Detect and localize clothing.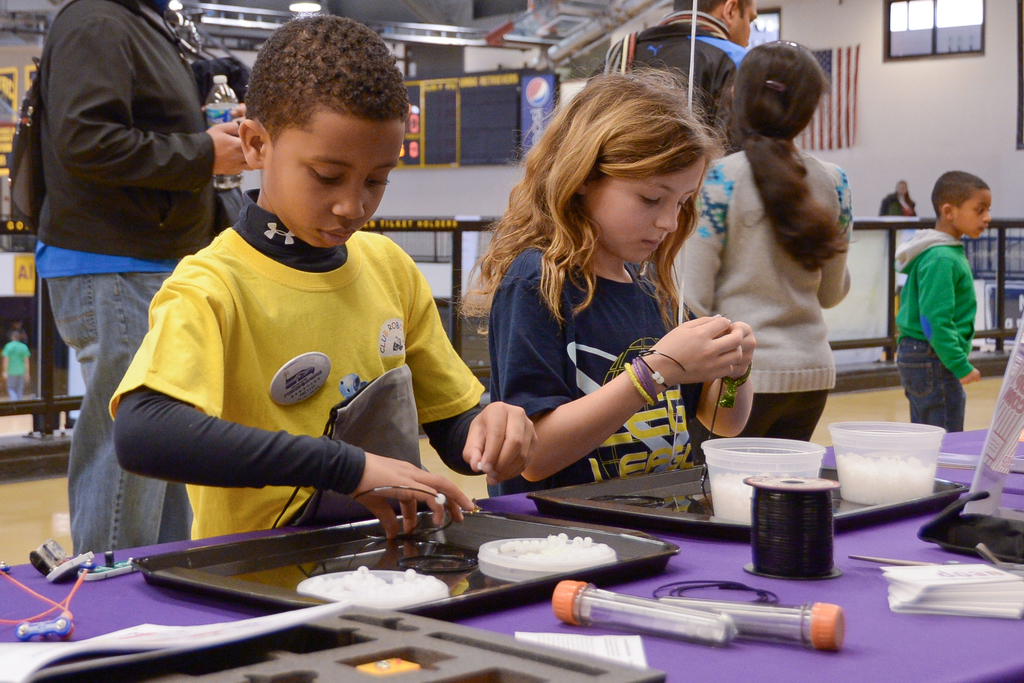
Localized at (0,338,33,403).
